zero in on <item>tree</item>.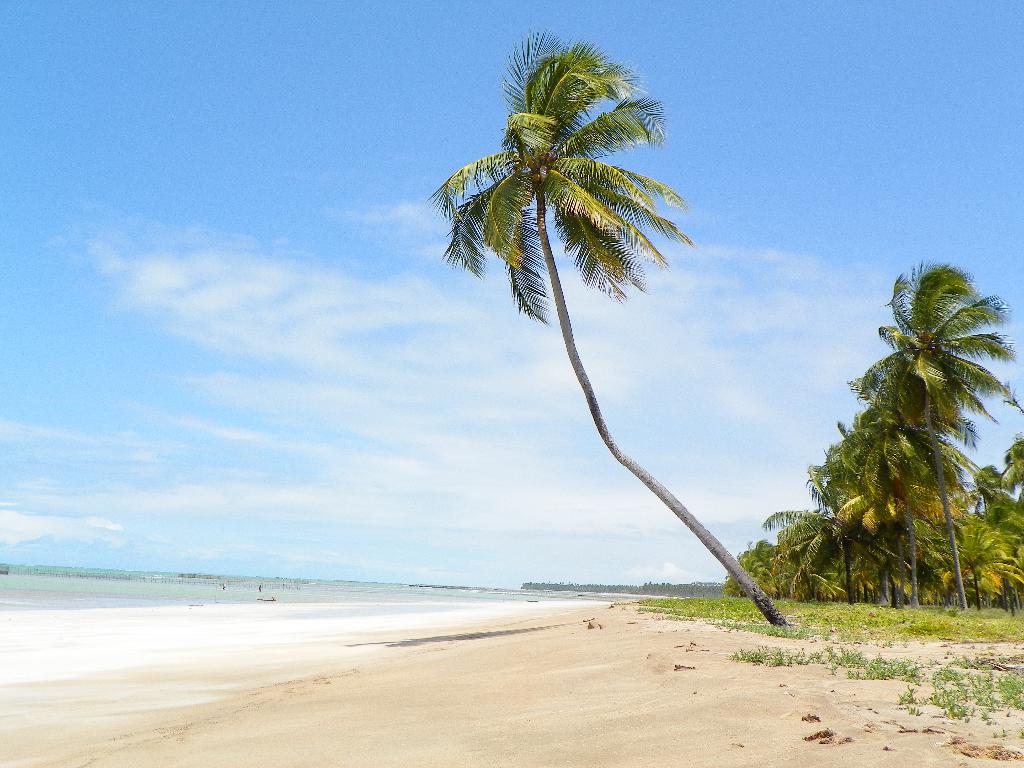
Zeroed in: crop(999, 437, 1023, 590).
